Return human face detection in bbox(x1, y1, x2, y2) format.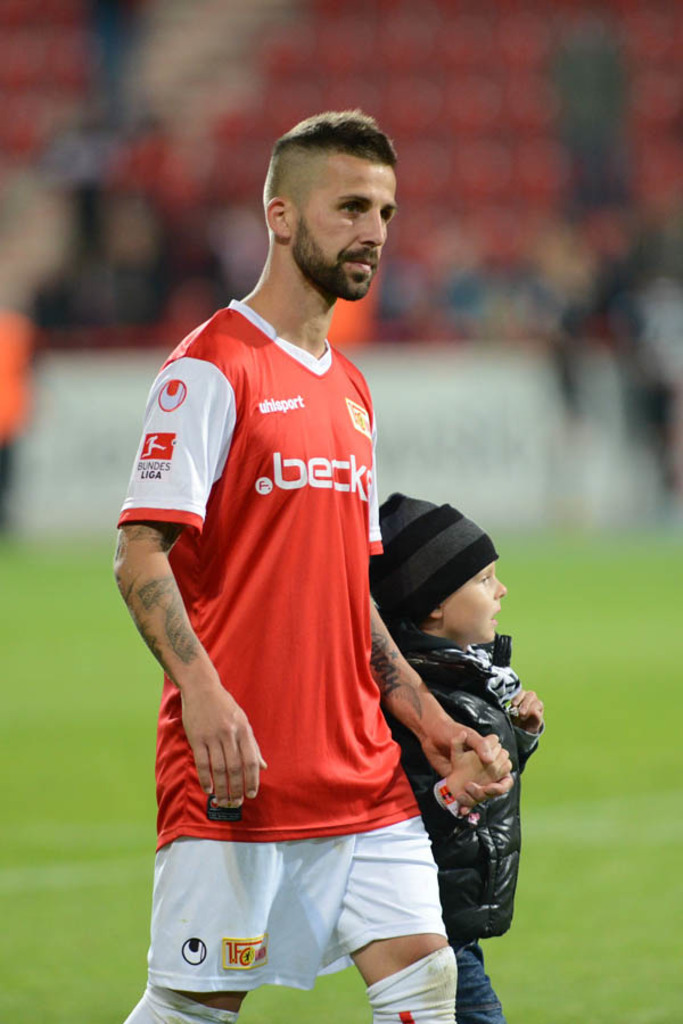
bbox(442, 562, 510, 642).
